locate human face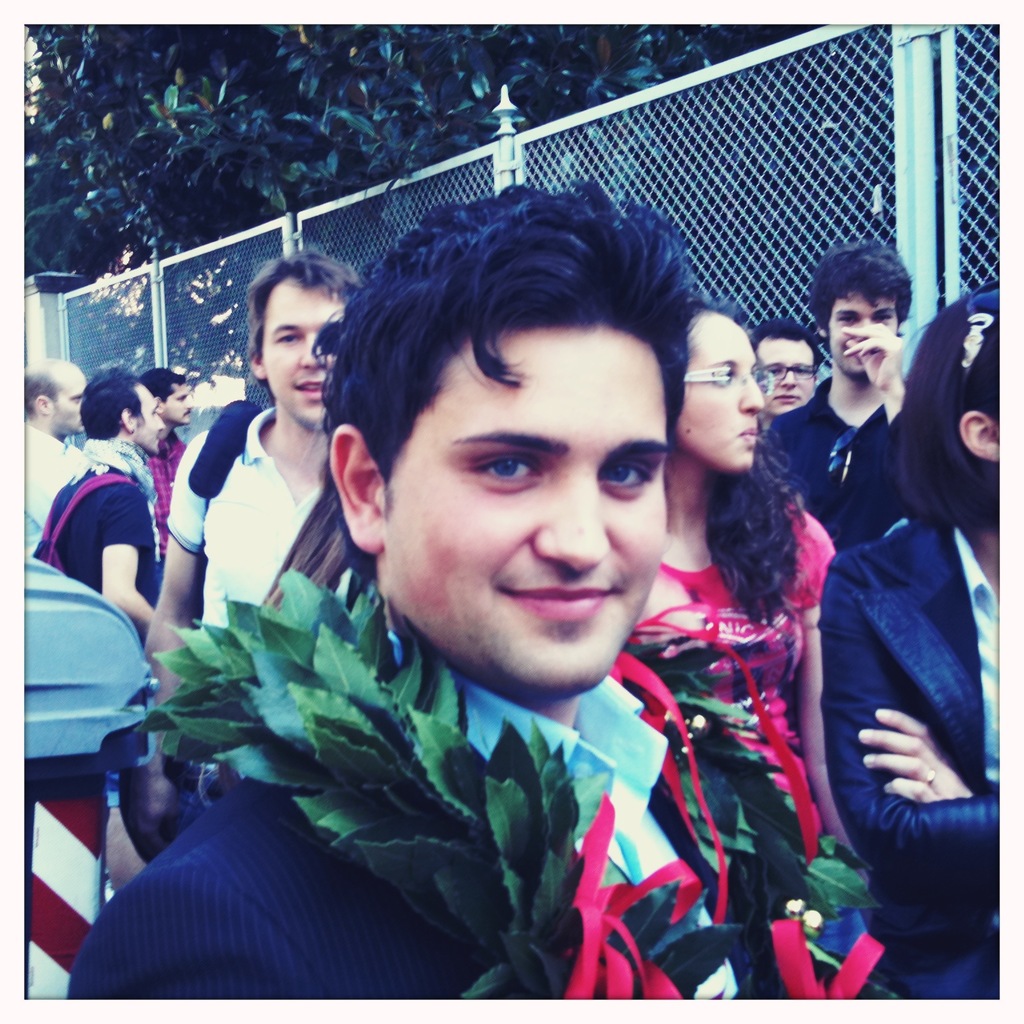
{"x1": 248, "y1": 280, "x2": 348, "y2": 433}
